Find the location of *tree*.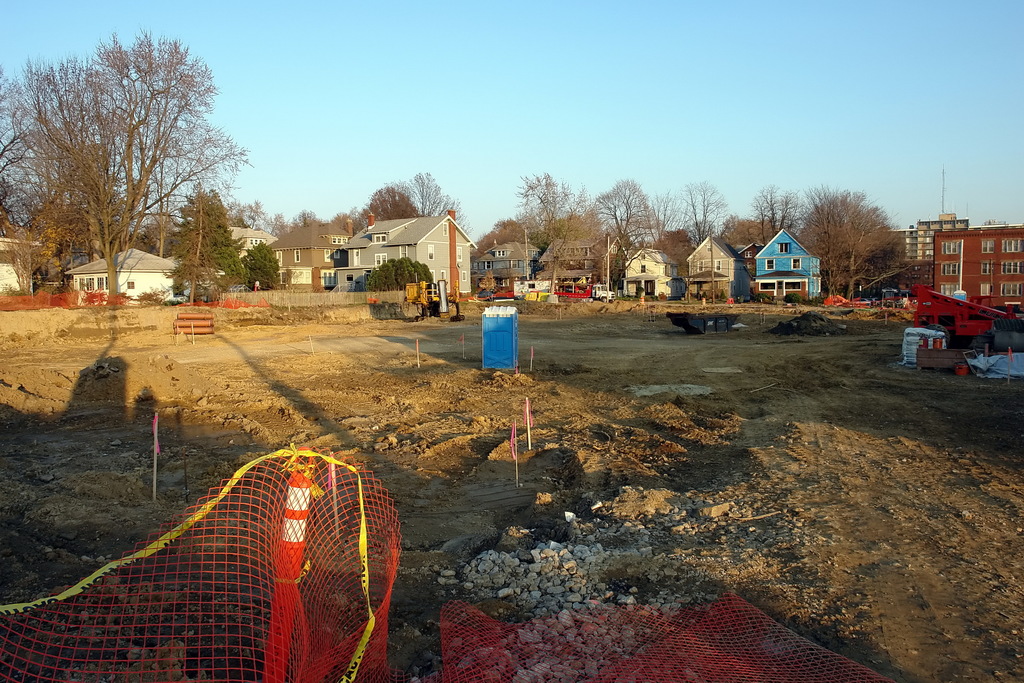
Location: [758,167,801,249].
